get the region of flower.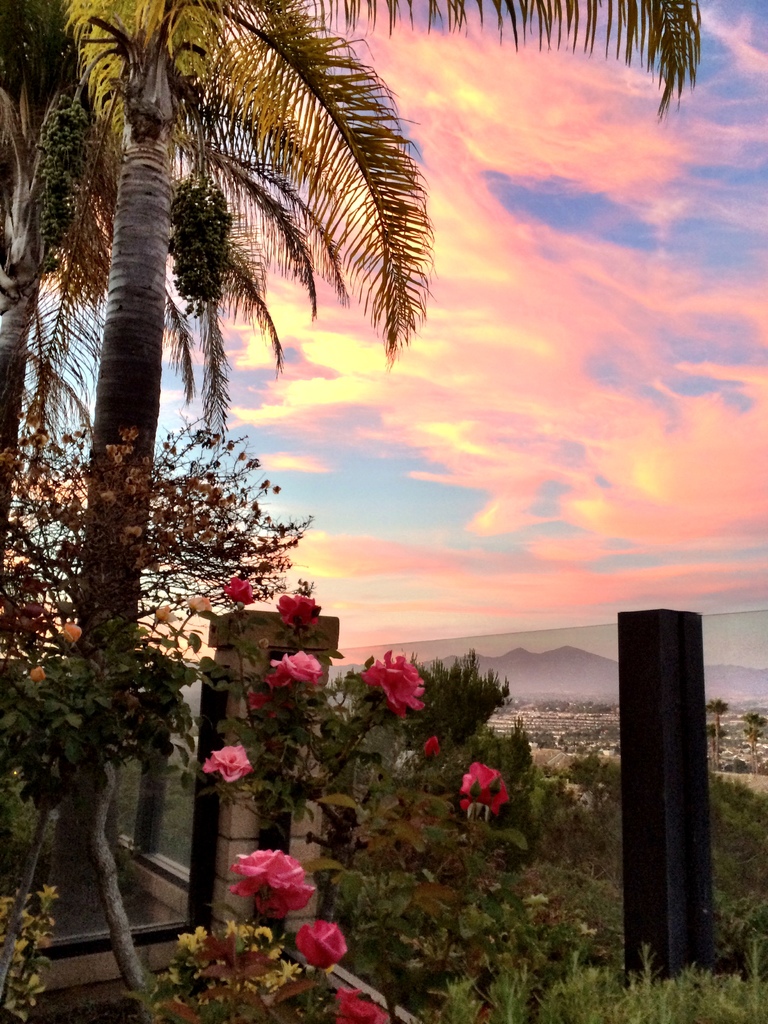
(left=228, top=844, right=314, bottom=915).
